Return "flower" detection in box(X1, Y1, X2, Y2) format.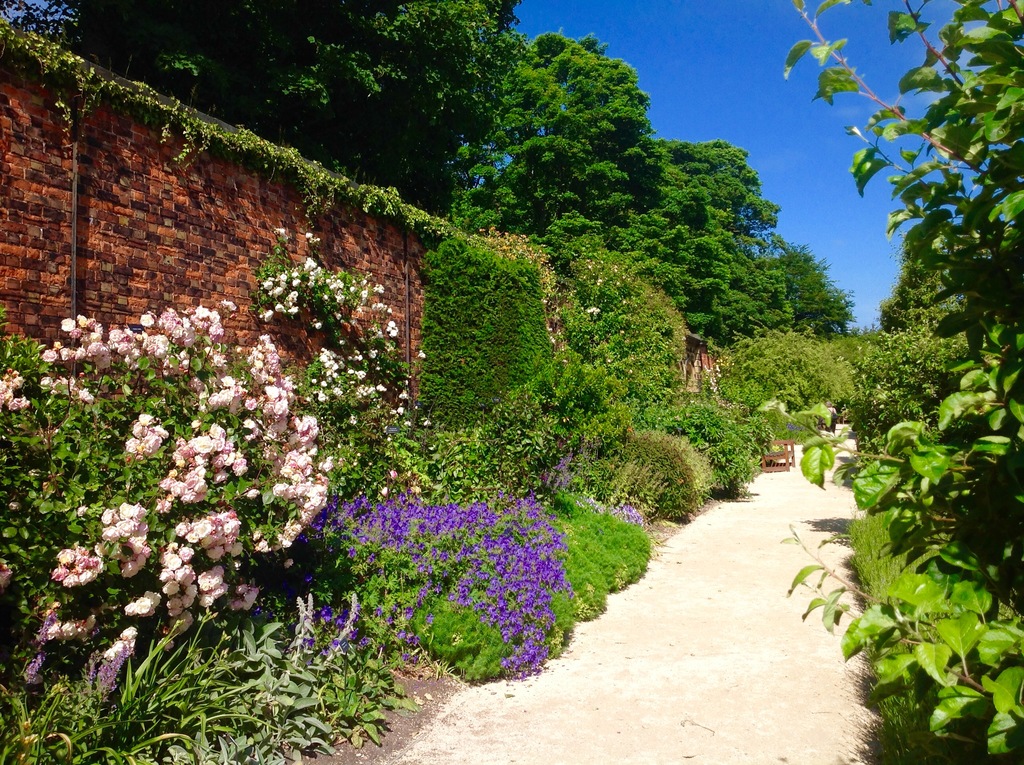
box(585, 305, 598, 317).
